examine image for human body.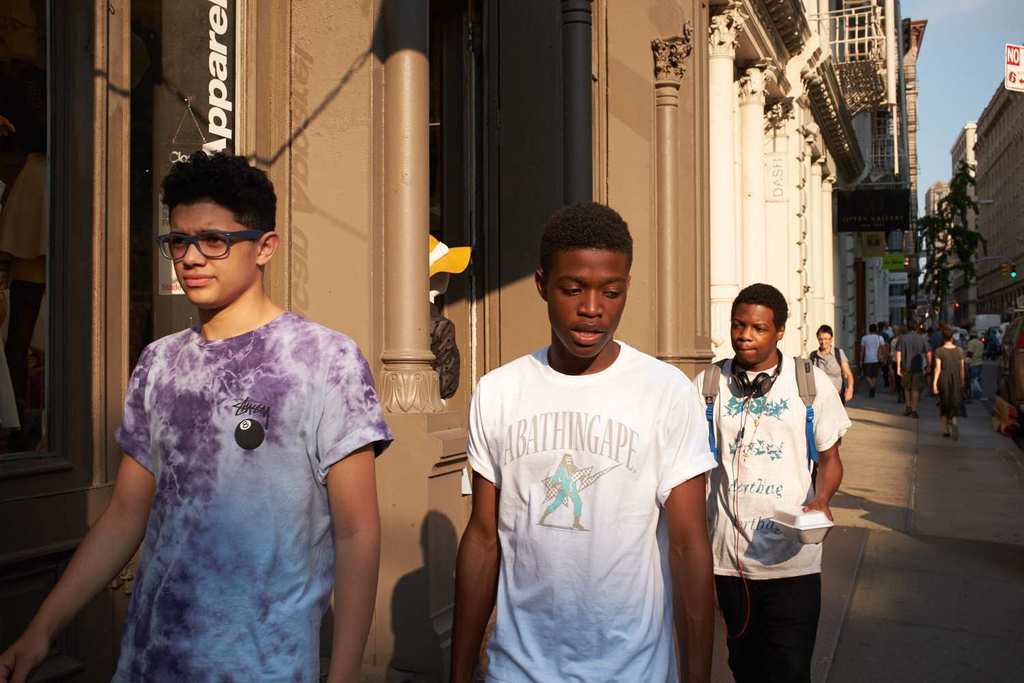
Examination result: box(698, 260, 854, 682).
